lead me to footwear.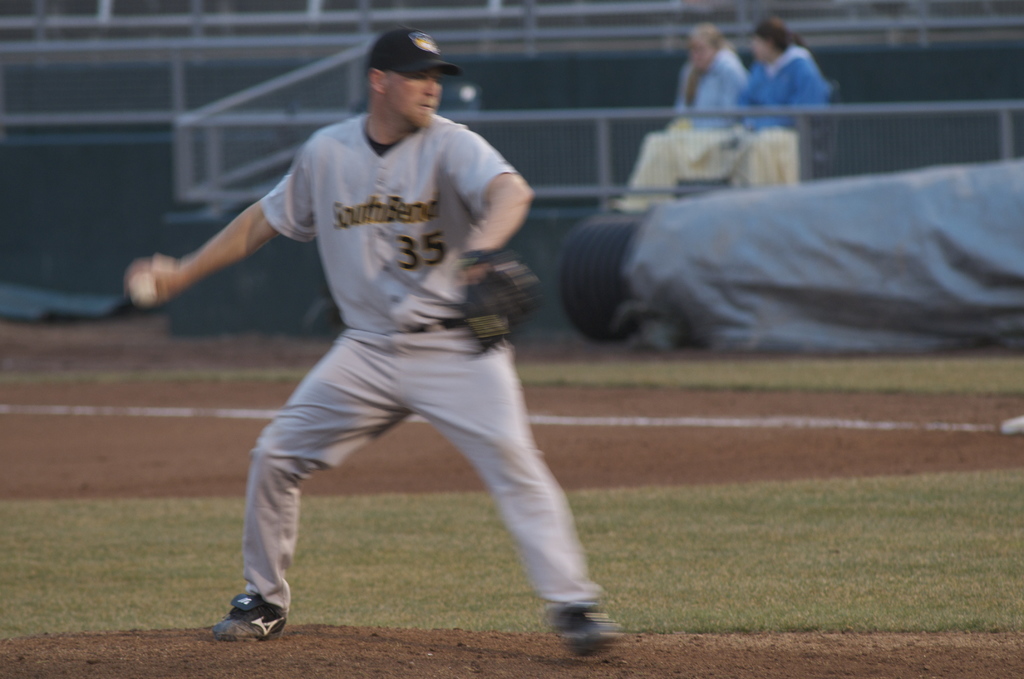
Lead to BBox(212, 593, 283, 643).
